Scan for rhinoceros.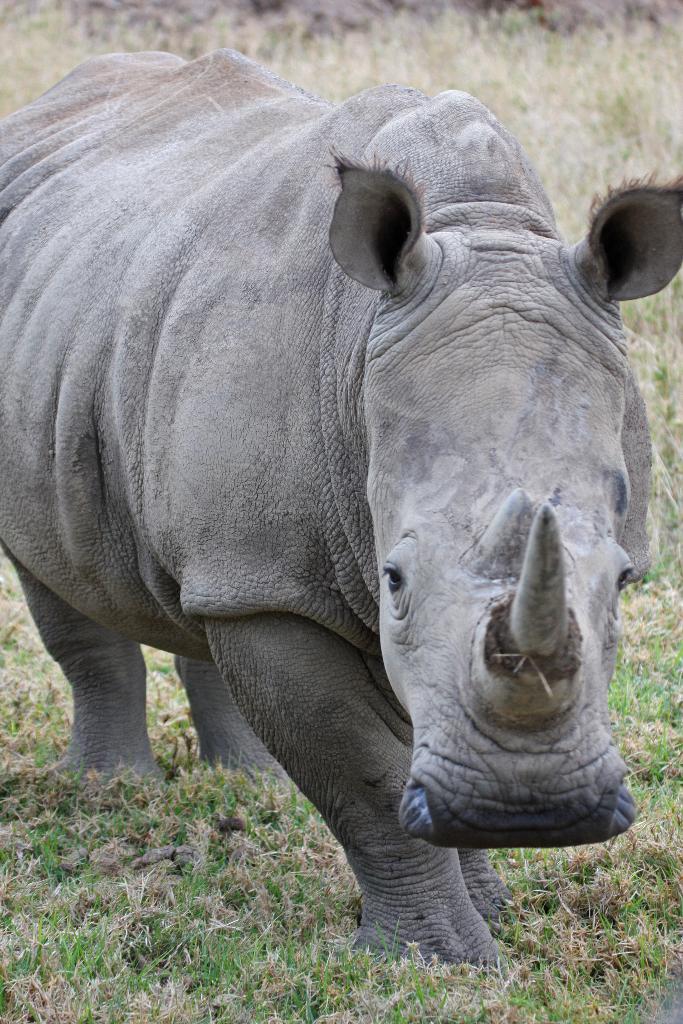
Scan result: rect(0, 42, 680, 970).
